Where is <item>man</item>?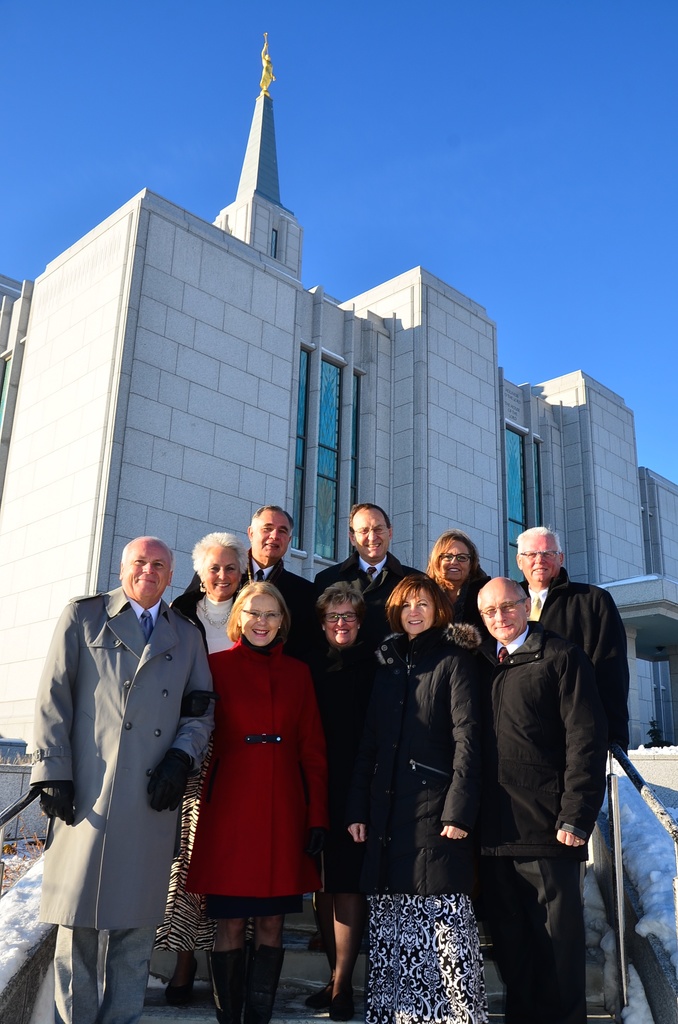
(31, 535, 214, 1021).
